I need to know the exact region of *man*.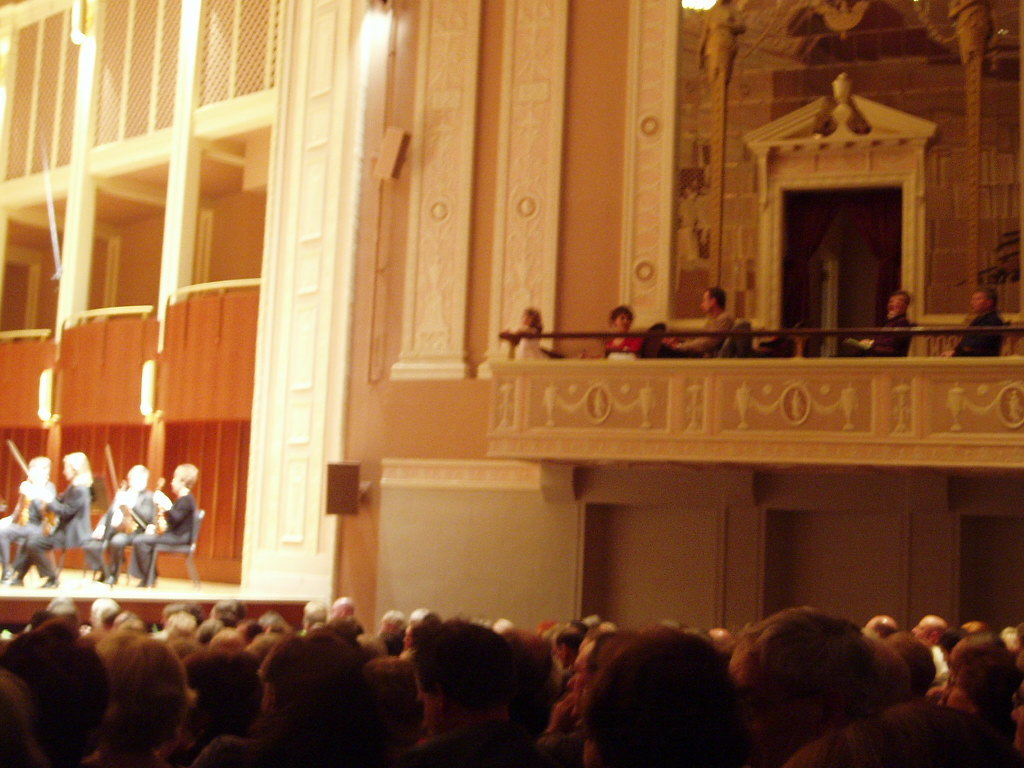
Region: [left=131, top=464, right=198, bottom=583].
